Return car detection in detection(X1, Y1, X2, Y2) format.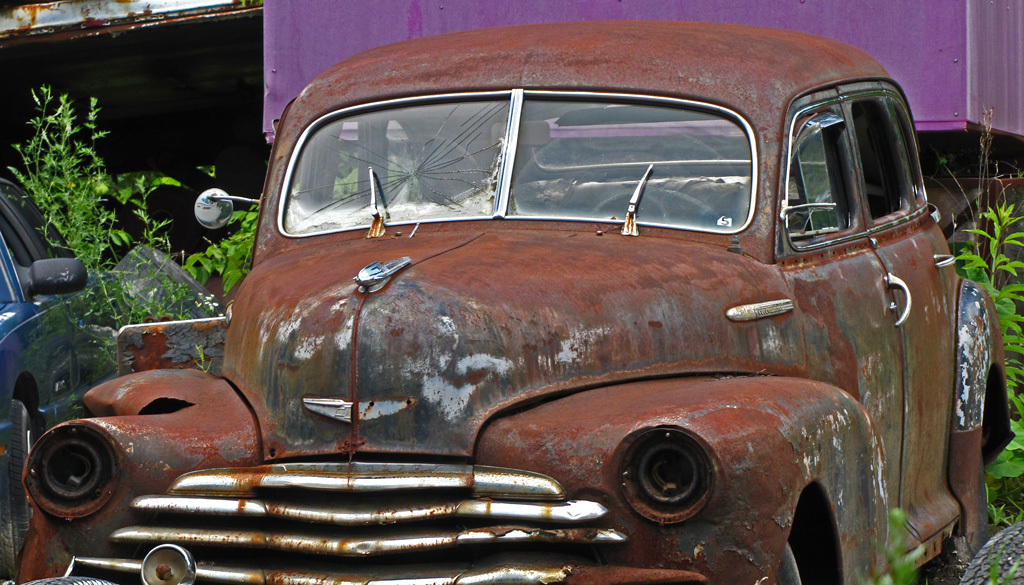
detection(78, 49, 1001, 582).
